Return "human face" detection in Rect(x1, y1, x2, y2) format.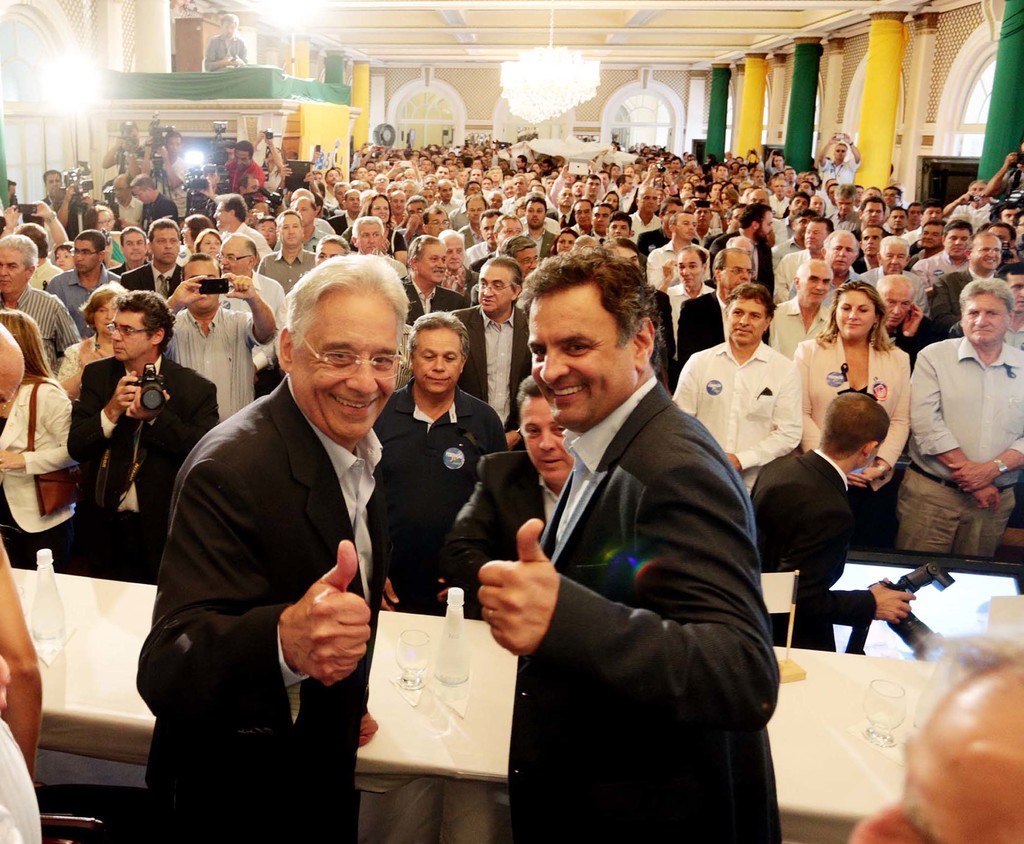
Rect(0, 353, 28, 404).
